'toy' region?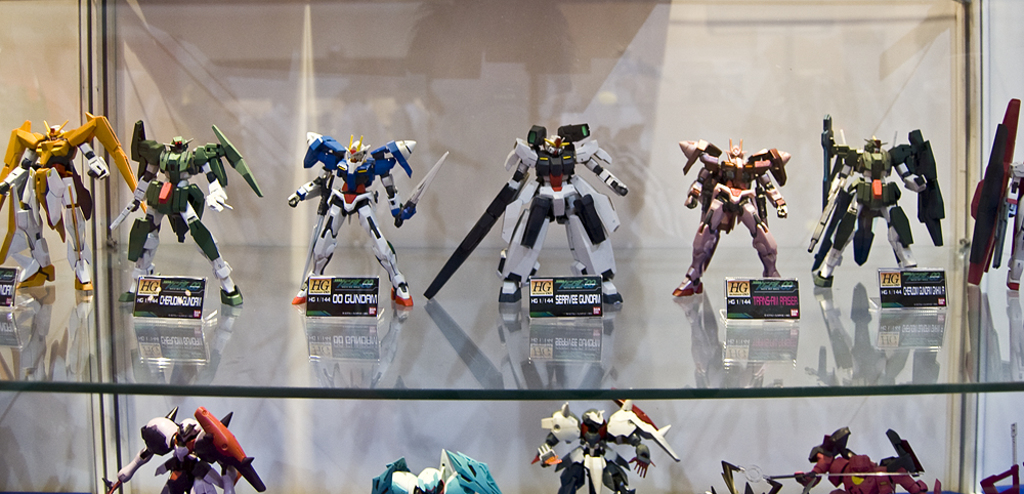
bbox(108, 123, 257, 303)
